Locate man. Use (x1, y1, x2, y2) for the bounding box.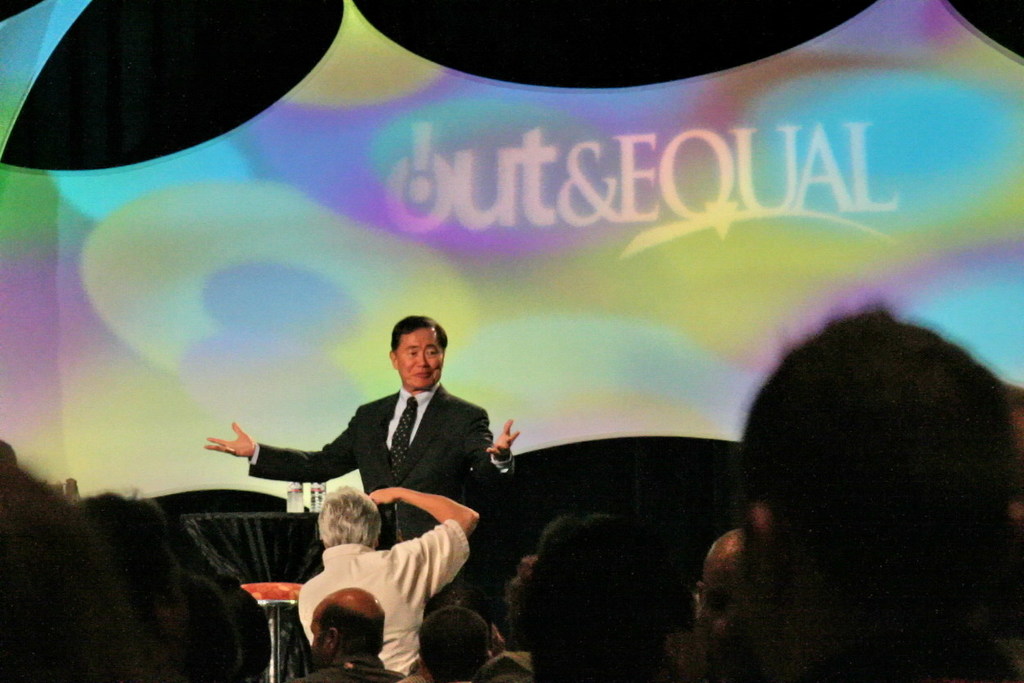
(295, 490, 481, 682).
